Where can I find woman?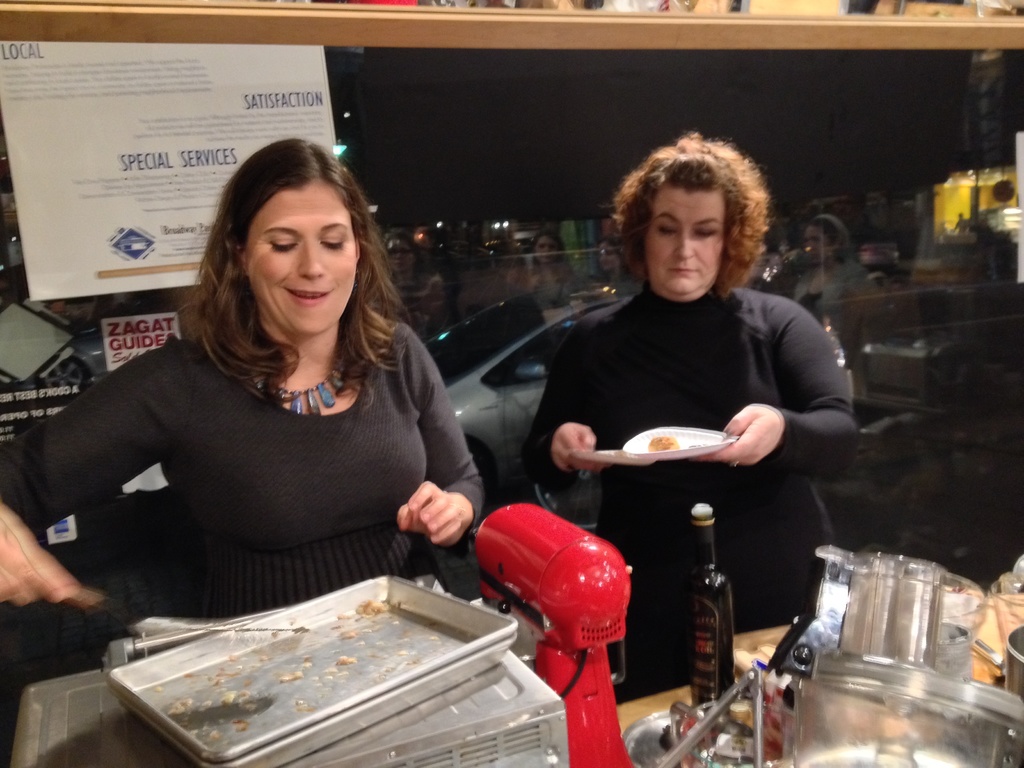
You can find it at select_region(0, 139, 489, 589).
